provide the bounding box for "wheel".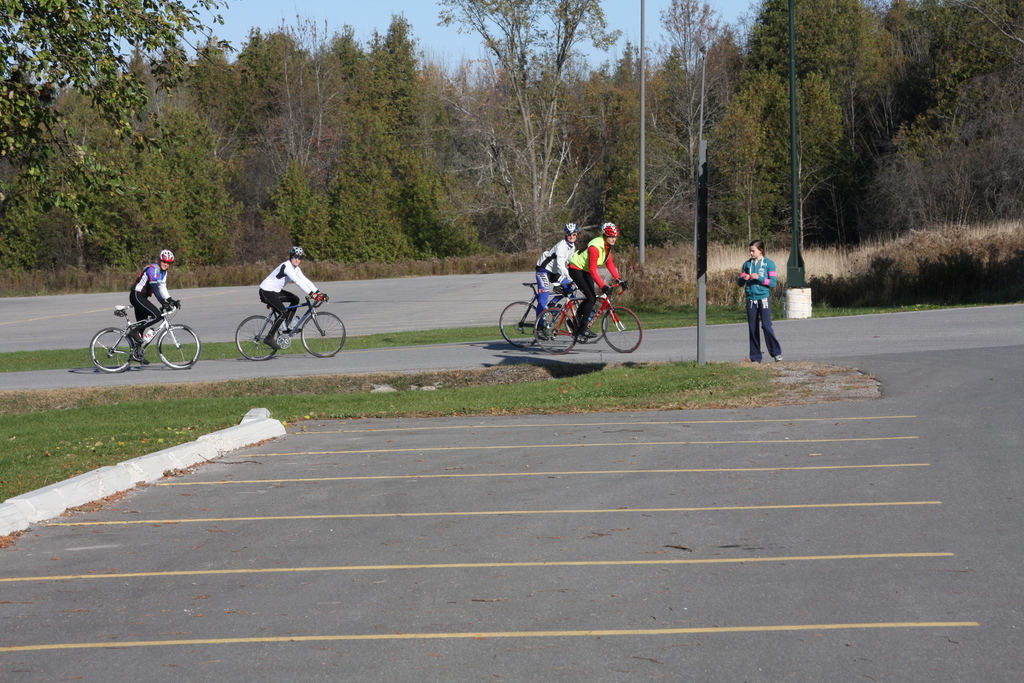
box=[602, 306, 645, 354].
